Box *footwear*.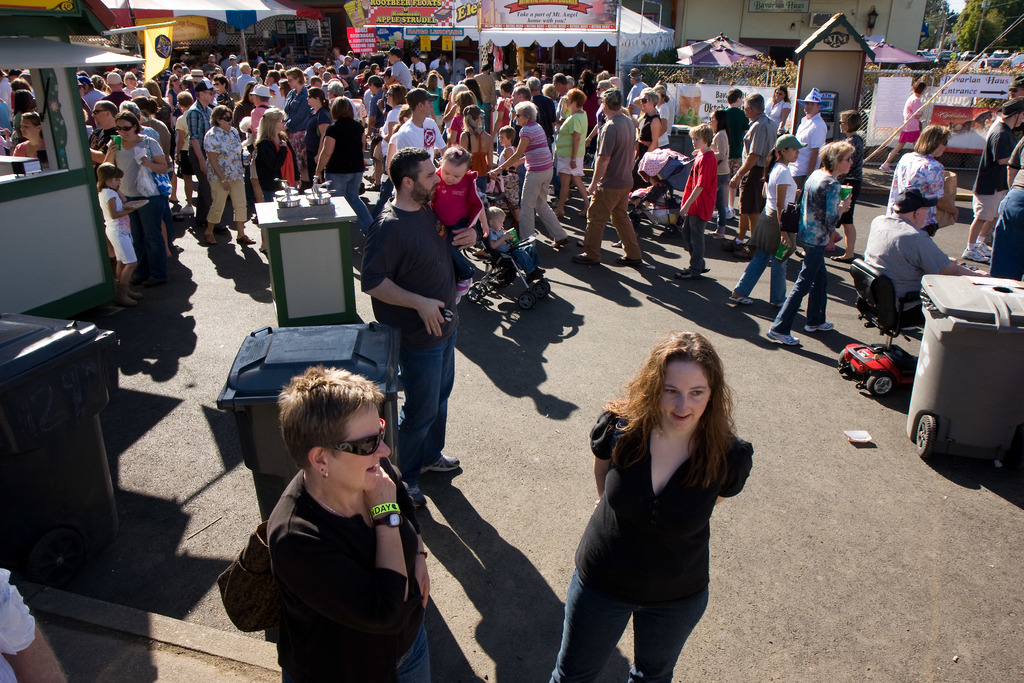
select_region(974, 236, 996, 255).
